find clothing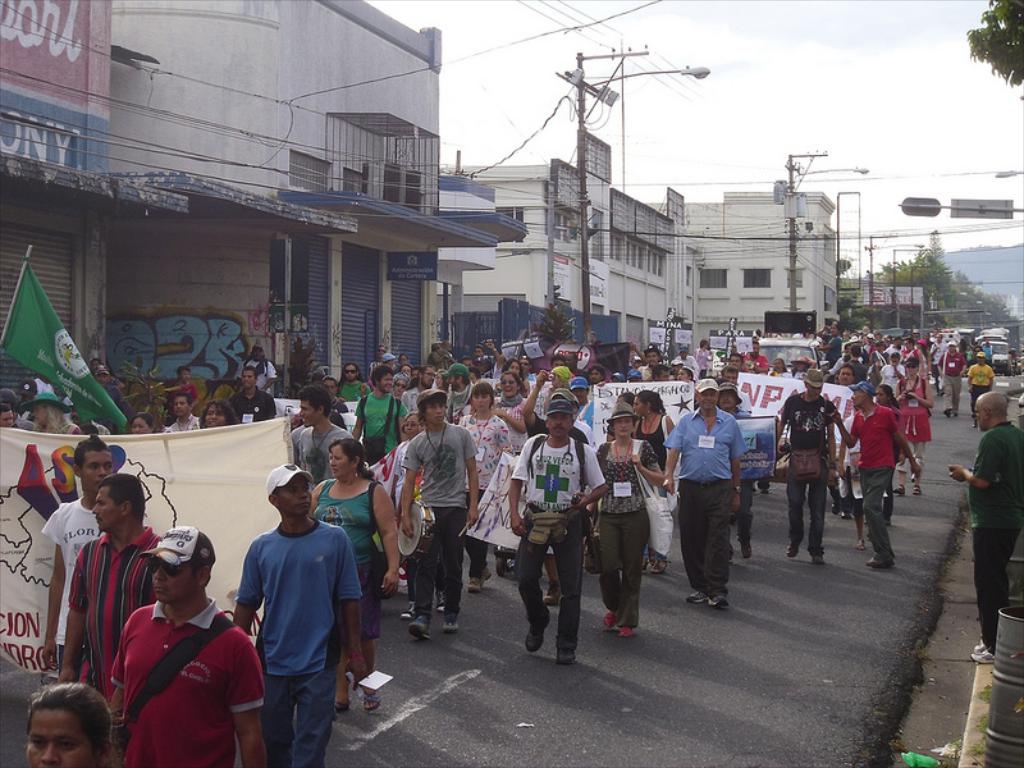
163 378 196 410
